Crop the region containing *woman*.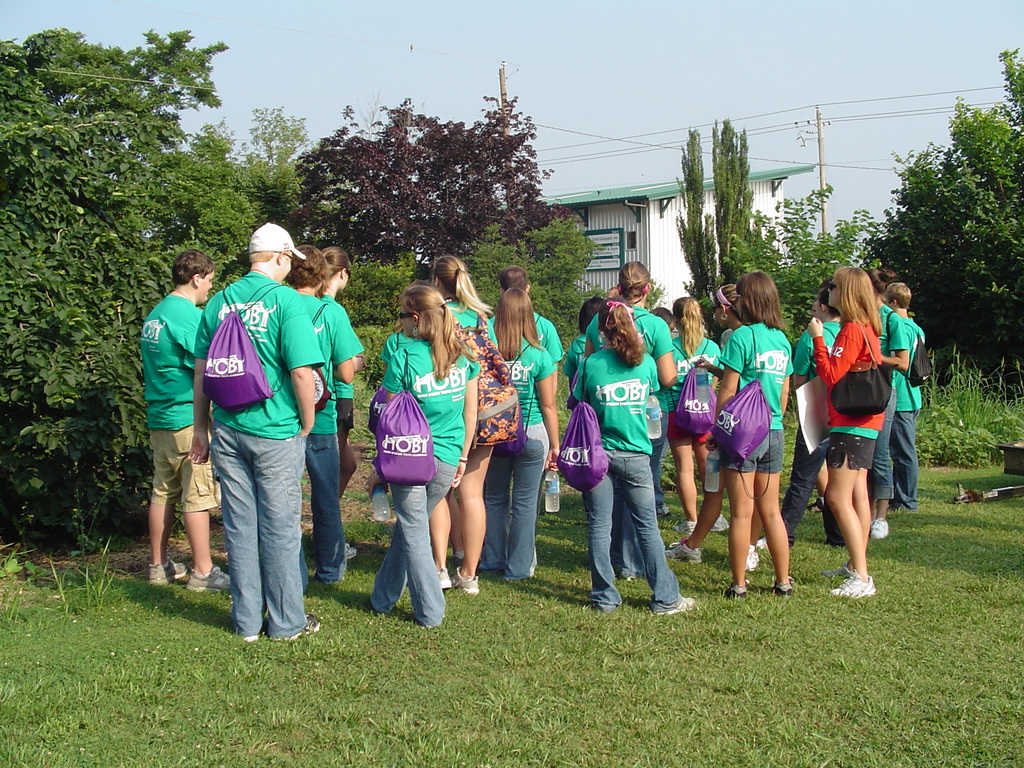
Crop region: 860/265/908/541.
